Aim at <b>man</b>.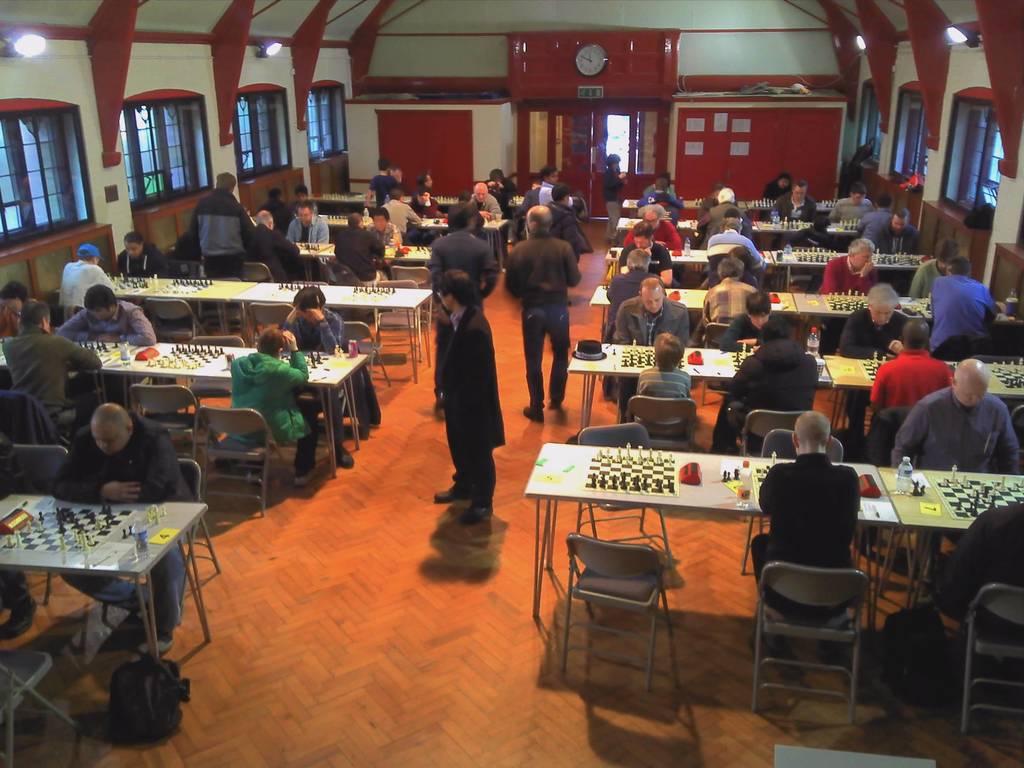
Aimed at crop(694, 257, 759, 345).
